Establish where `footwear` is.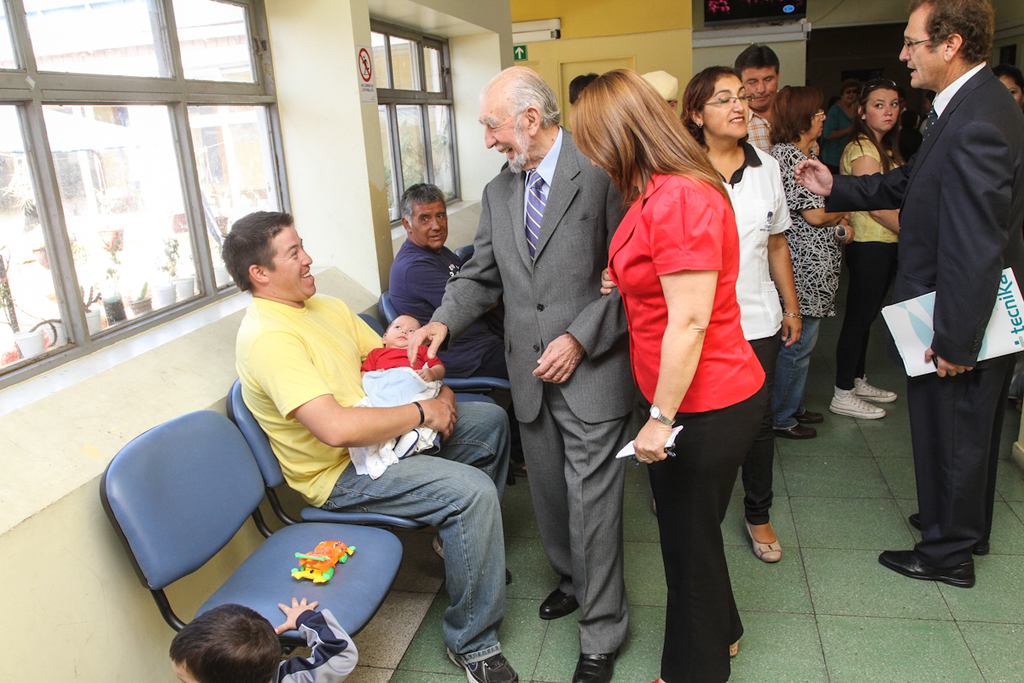
Established at <bbox>903, 505, 992, 560</bbox>.
